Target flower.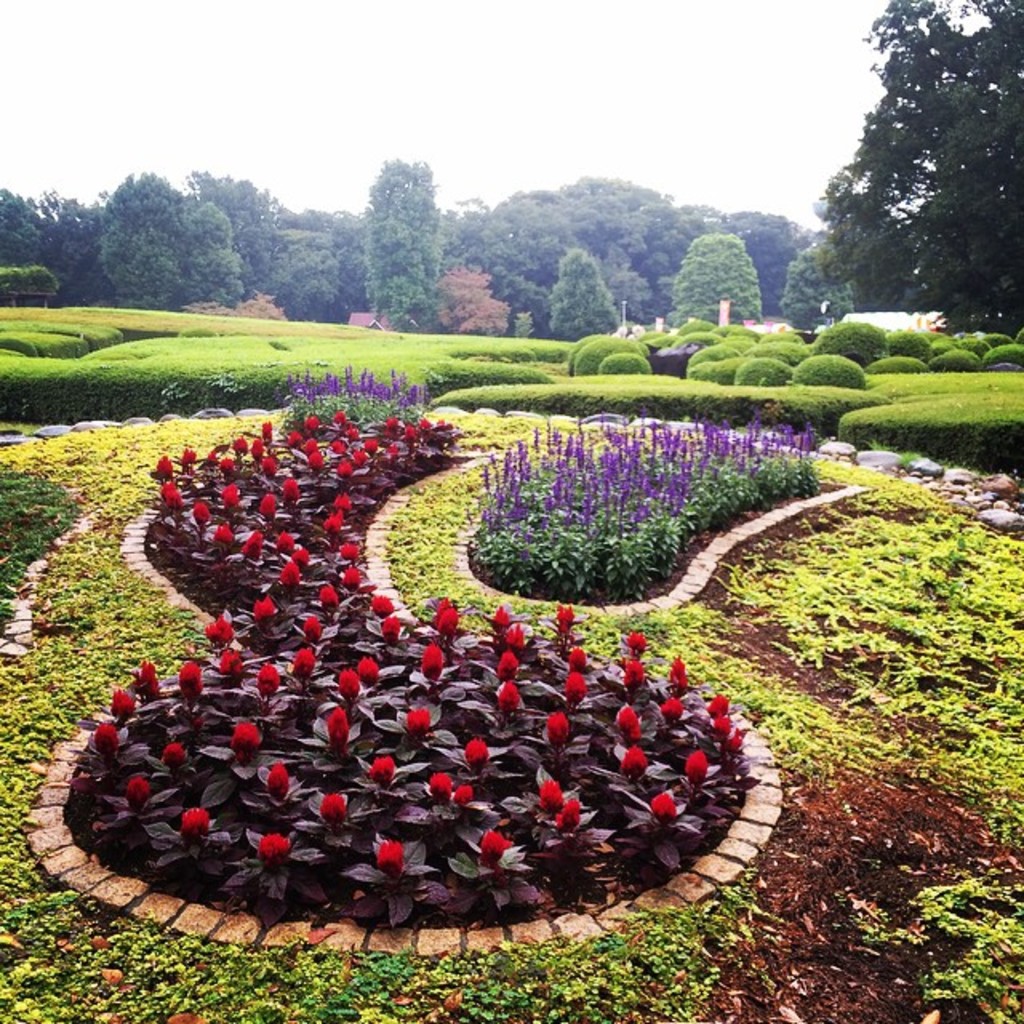
Target region: 149, 450, 174, 480.
